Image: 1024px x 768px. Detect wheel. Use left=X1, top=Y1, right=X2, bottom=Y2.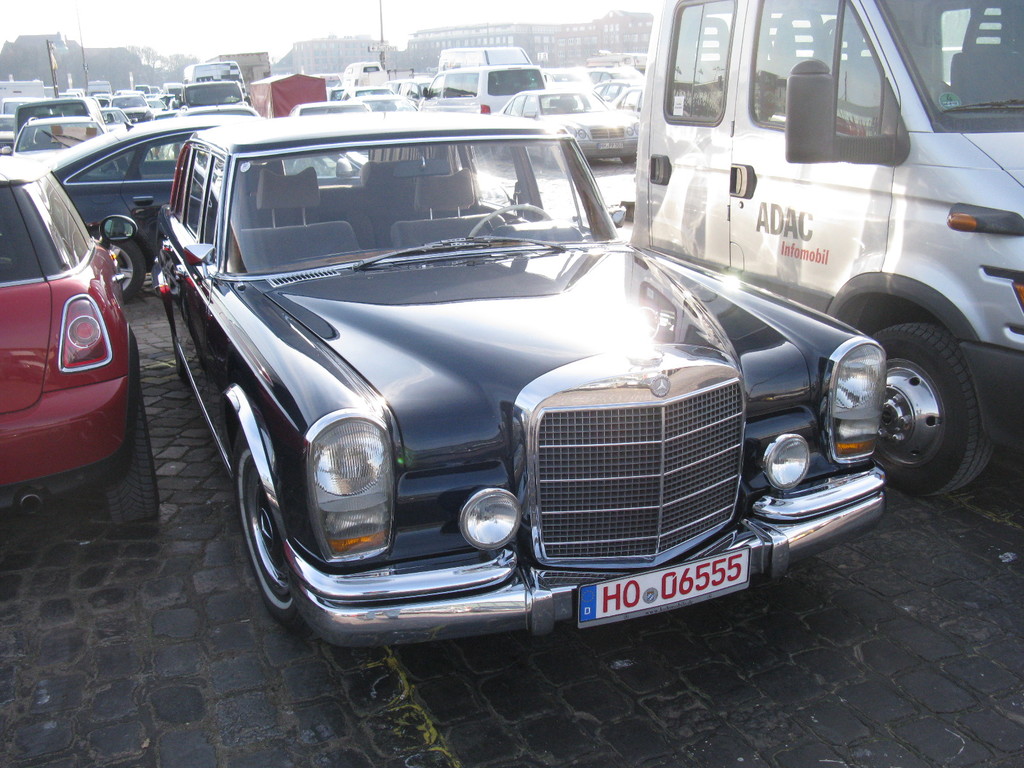
left=103, top=385, right=160, bottom=526.
